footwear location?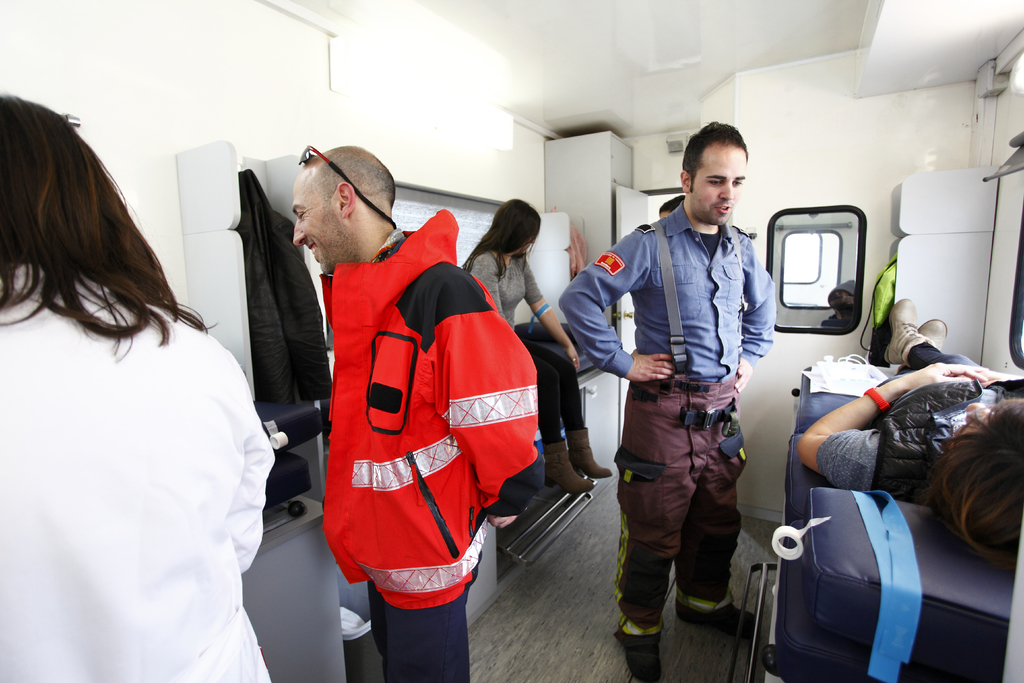
bbox(673, 592, 758, 636)
